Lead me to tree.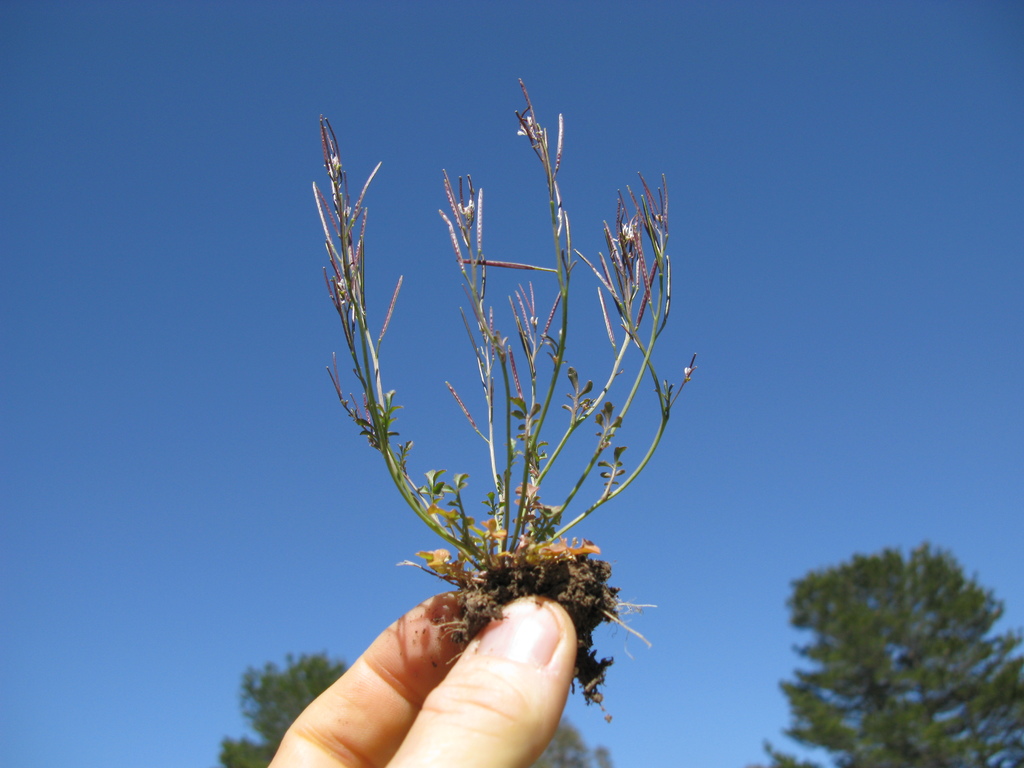
Lead to (left=530, top=709, right=614, bottom=767).
